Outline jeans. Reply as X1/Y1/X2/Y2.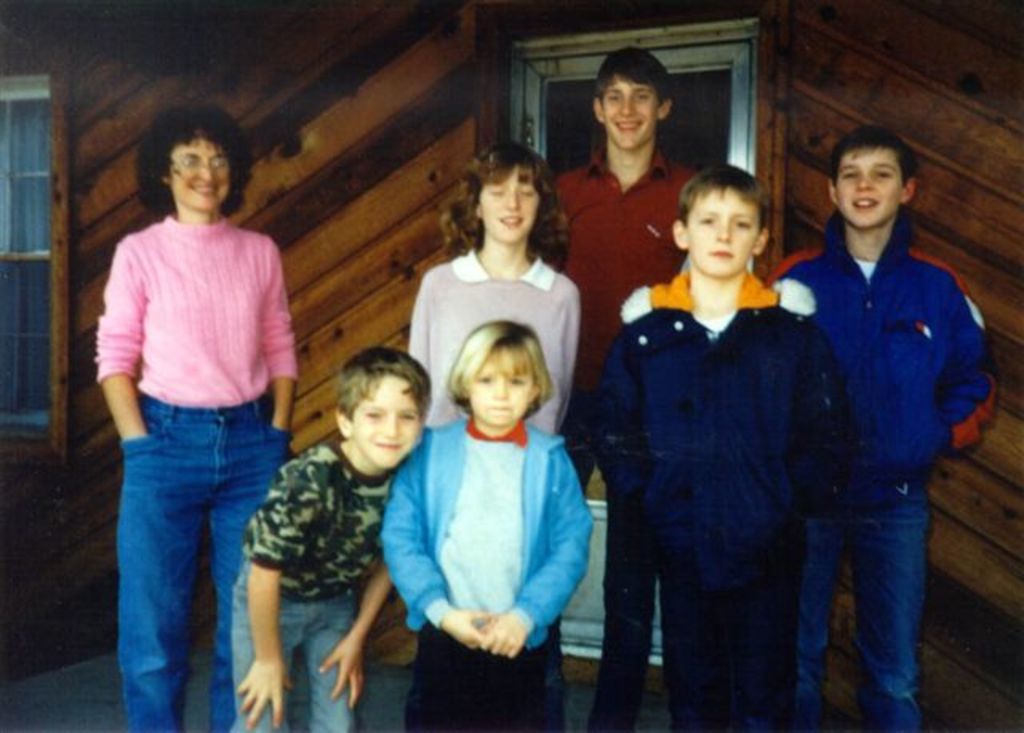
122/386/296/731.
